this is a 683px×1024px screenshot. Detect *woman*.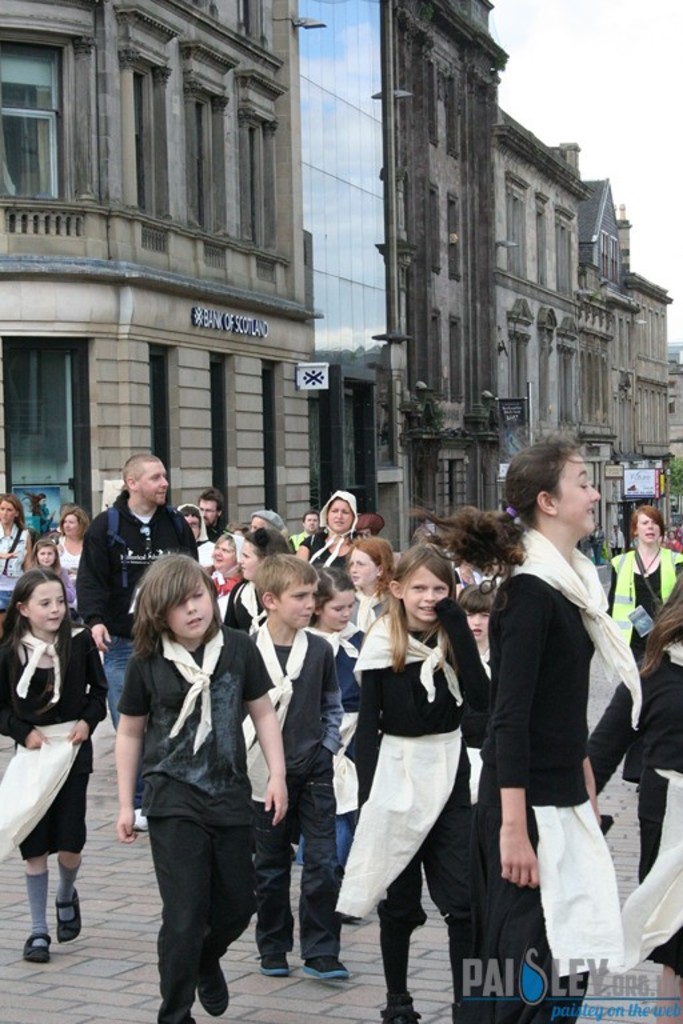
rect(295, 488, 354, 575).
